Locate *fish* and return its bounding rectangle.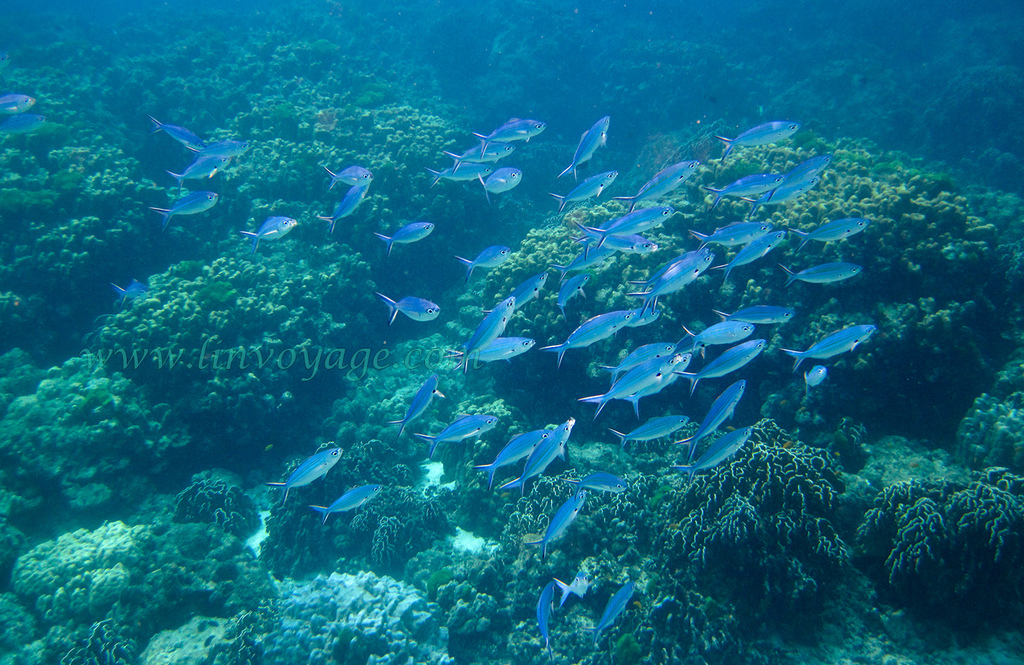
left=0, top=125, right=43, bottom=139.
